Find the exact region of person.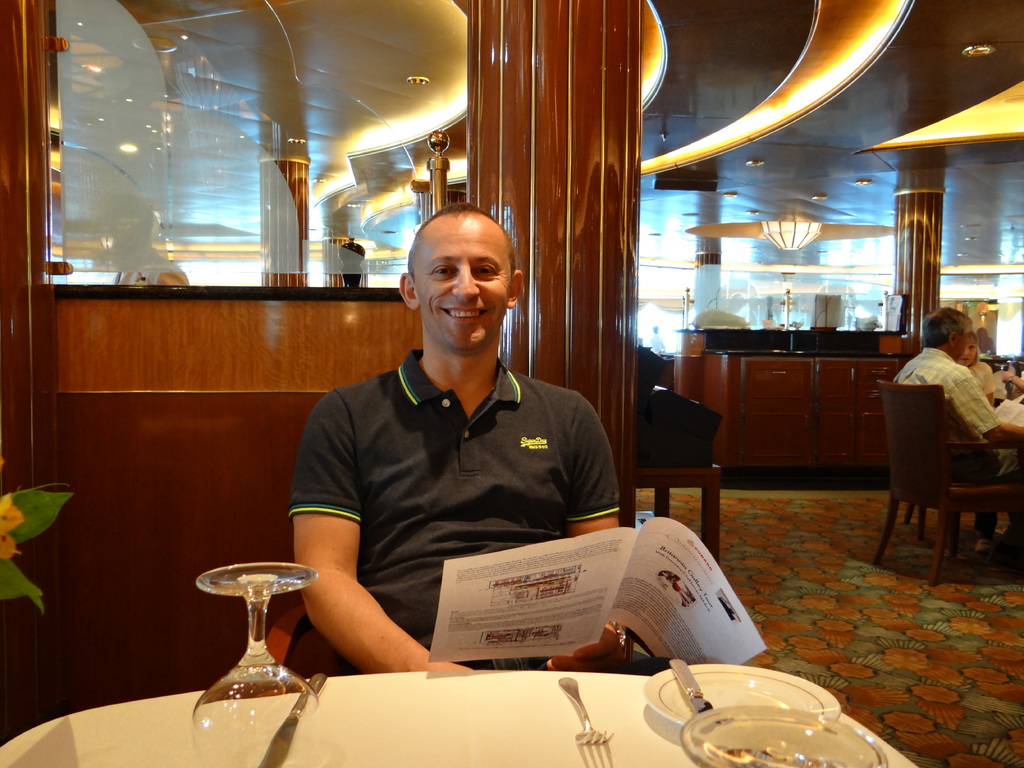
Exact region: (895, 306, 1023, 566).
